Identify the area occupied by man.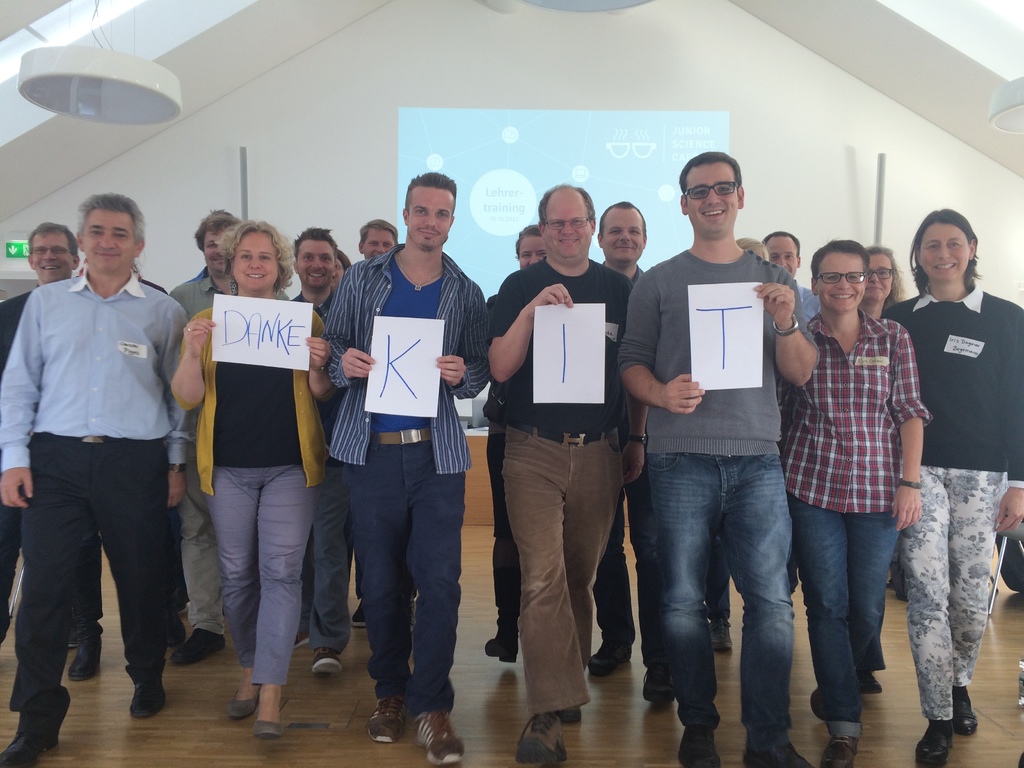
Area: <box>167,208,291,668</box>.
